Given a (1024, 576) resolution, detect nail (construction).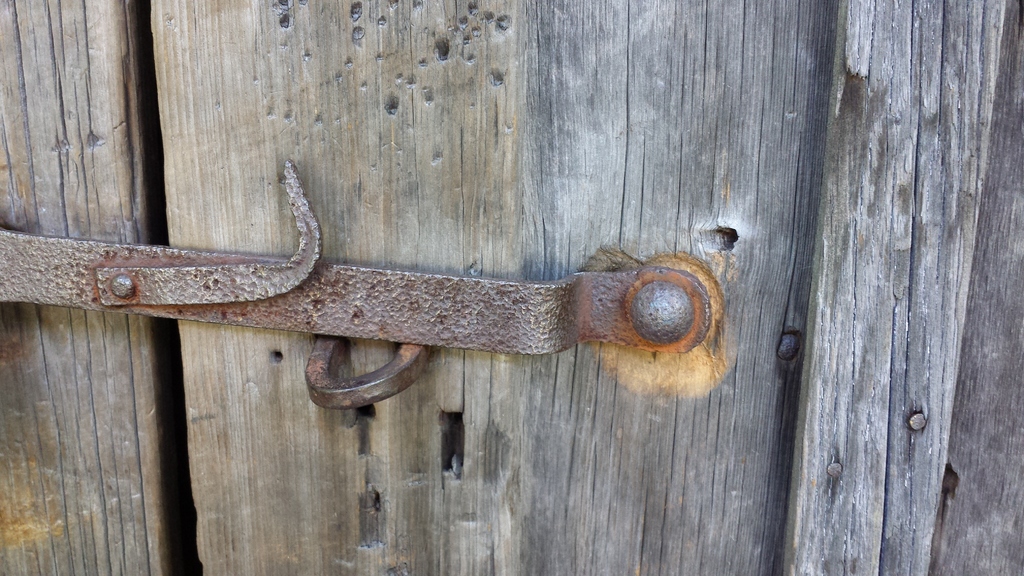
Rect(630, 282, 689, 346).
